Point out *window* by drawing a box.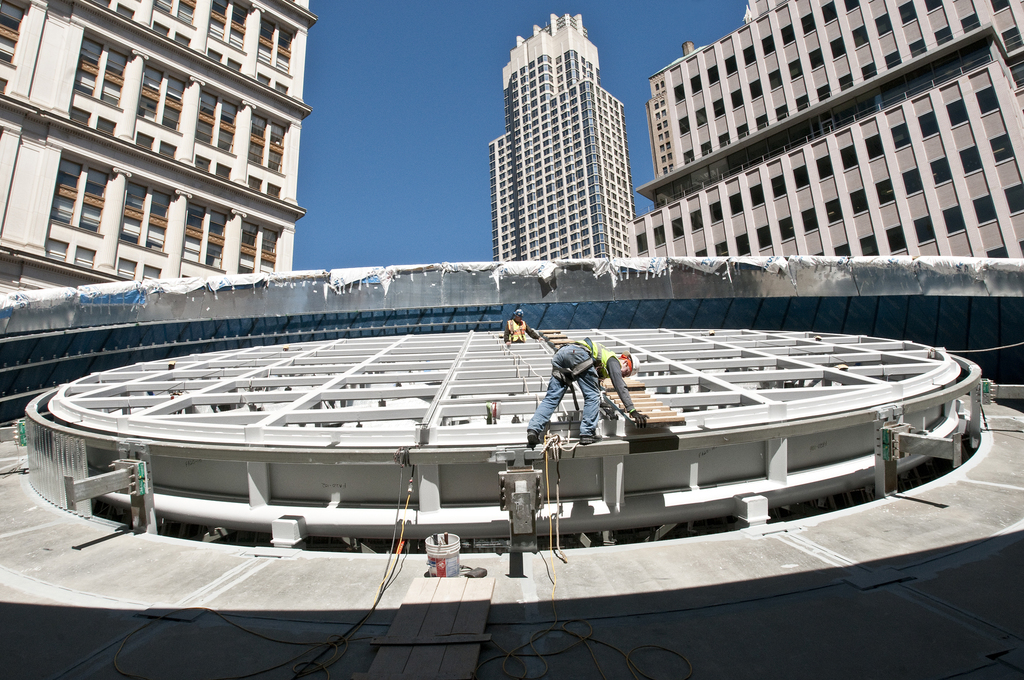
pyautogui.locateOnScreen(1002, 26, 1023, 52).
